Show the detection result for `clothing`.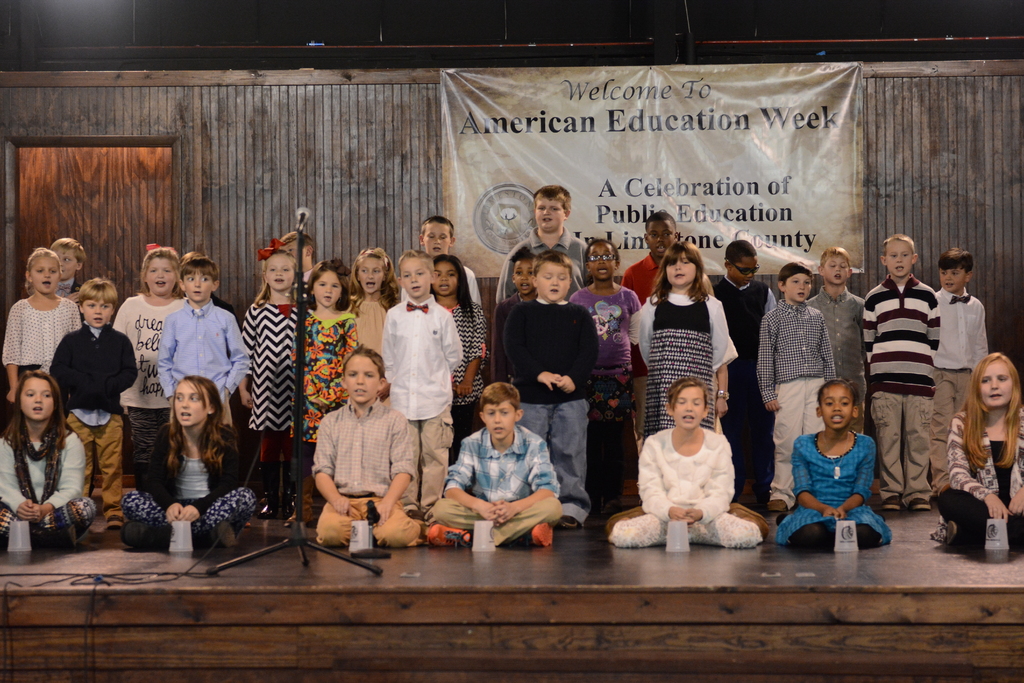
<bbox>451, 304, 489, 411</bbox>.
